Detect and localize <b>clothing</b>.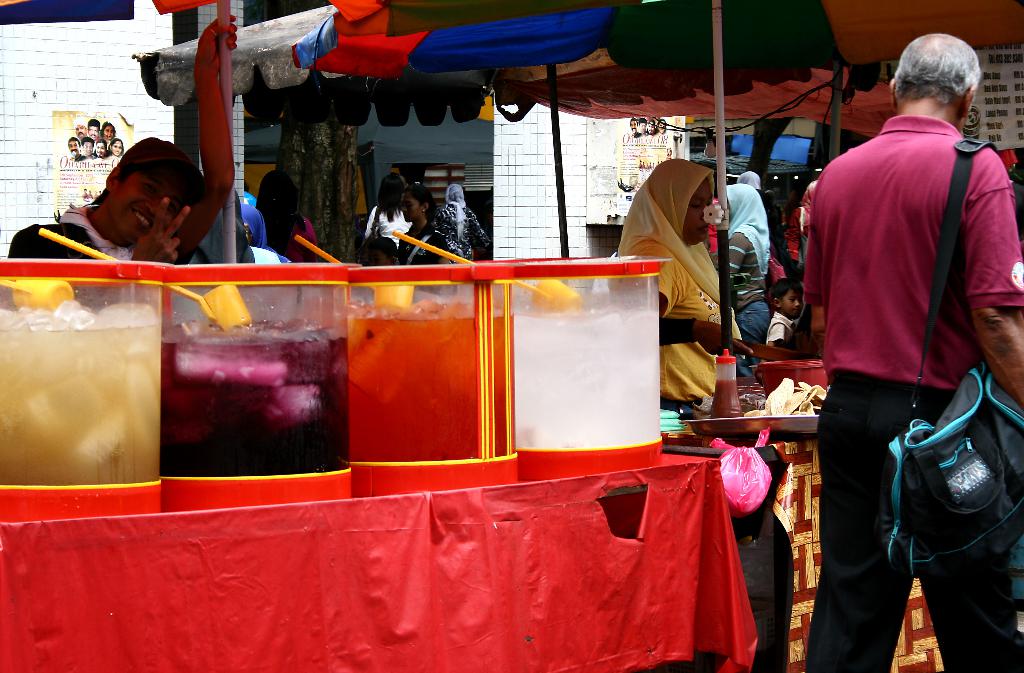
Localized at 11/201/221/312.
